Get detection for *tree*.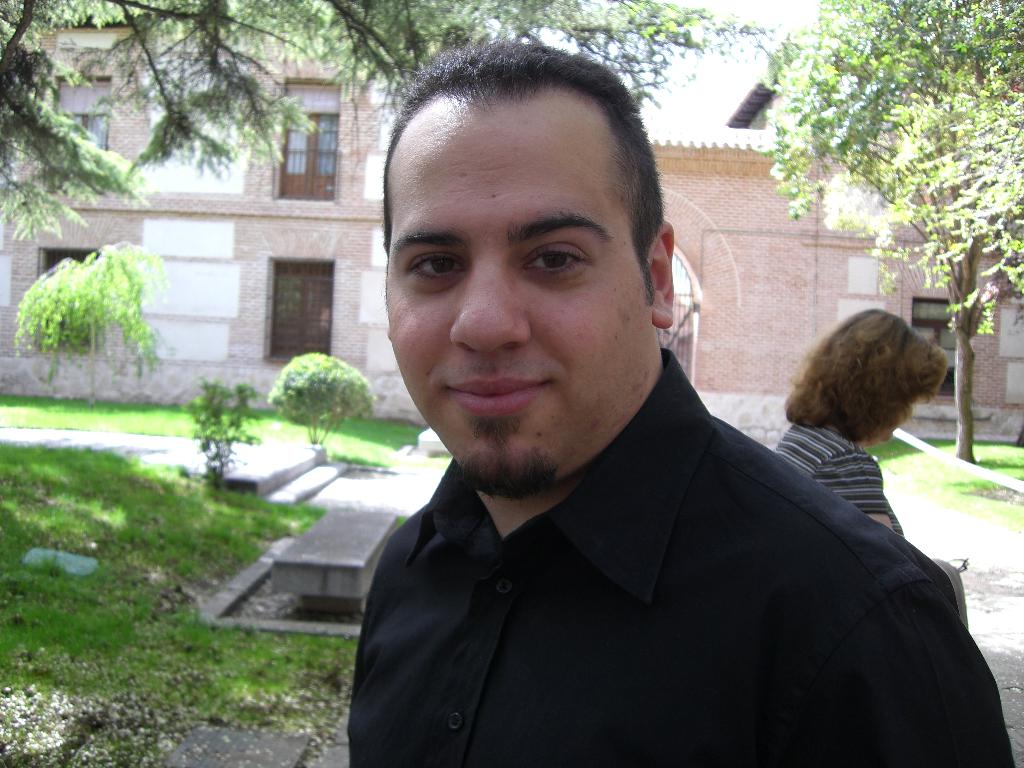
Detection: {"left": 771, "top": 0, "right": 1023, "bottom": 475}.
